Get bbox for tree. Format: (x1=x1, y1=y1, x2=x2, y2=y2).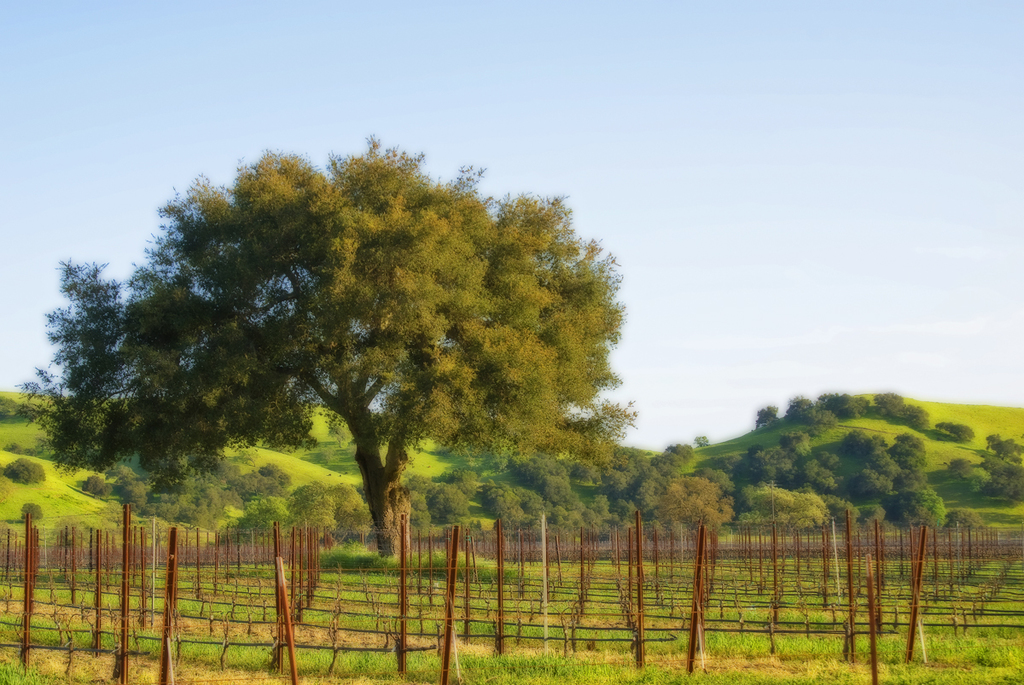
(x1=999, y1=433, x2=1023, y2=462).
